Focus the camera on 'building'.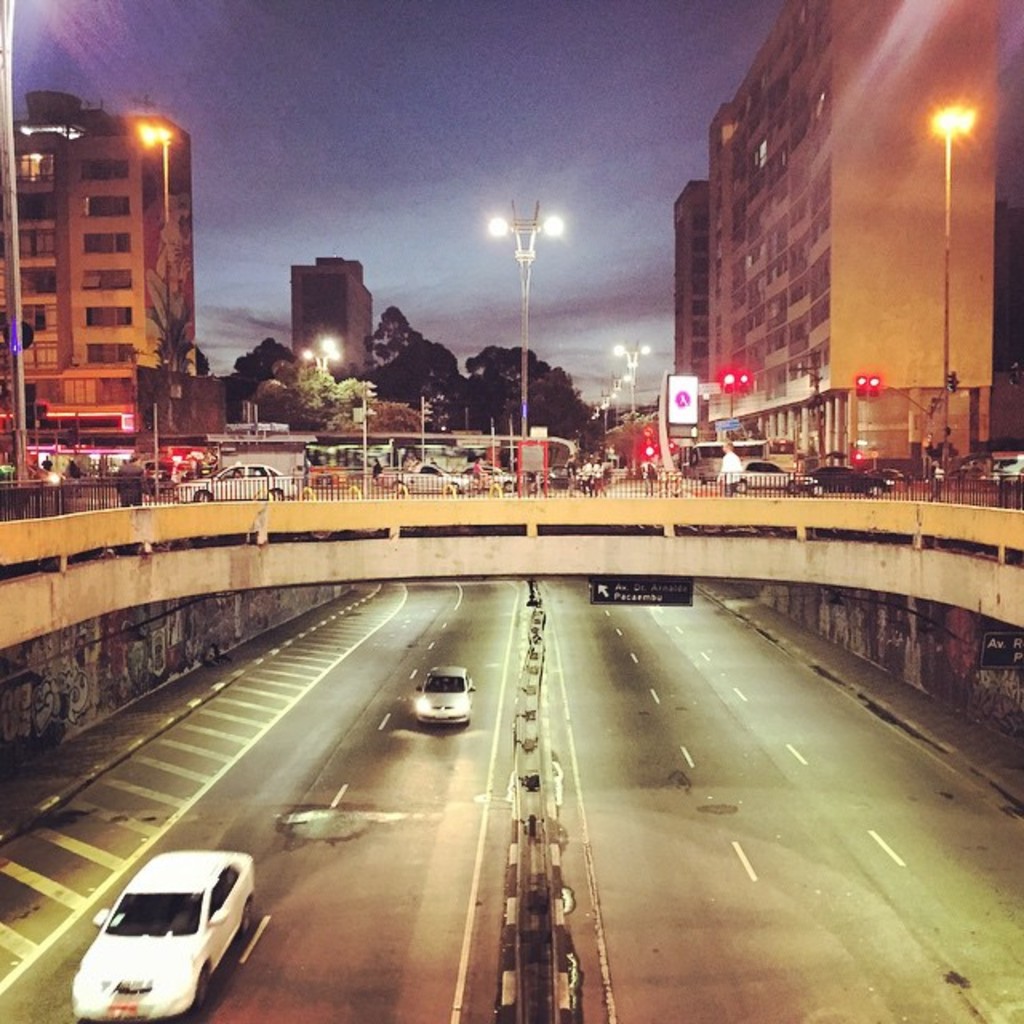
Focus region: rect(704, 0, 997, 490).
